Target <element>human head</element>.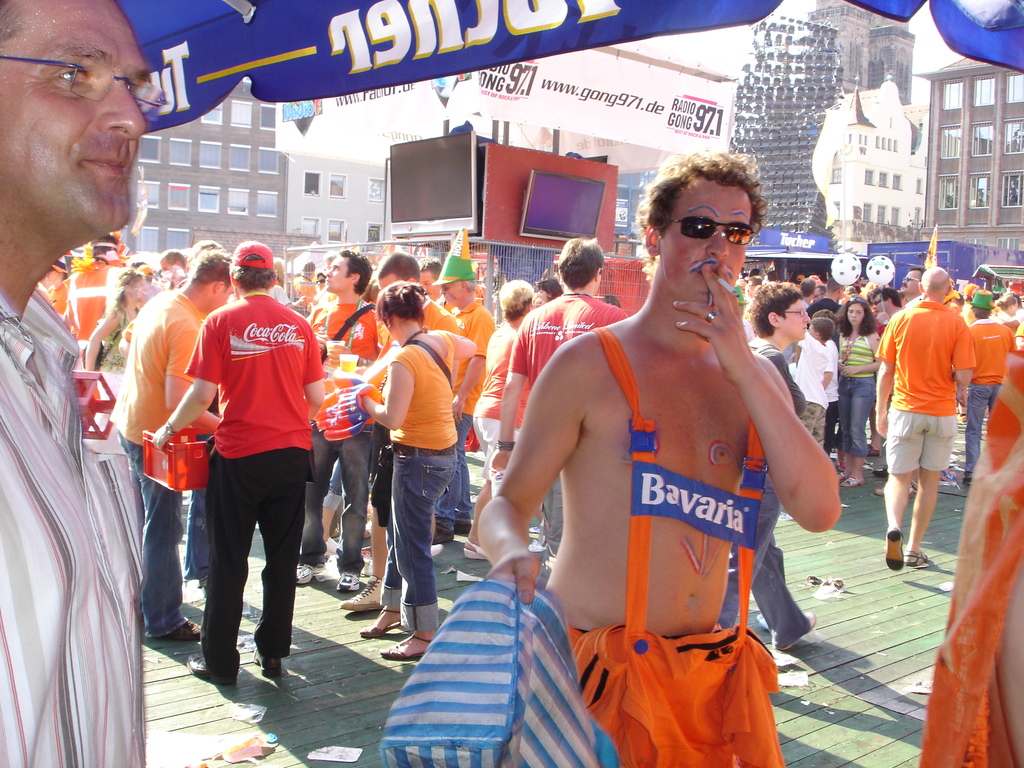
Target region: (842, 296, 868, 333).
